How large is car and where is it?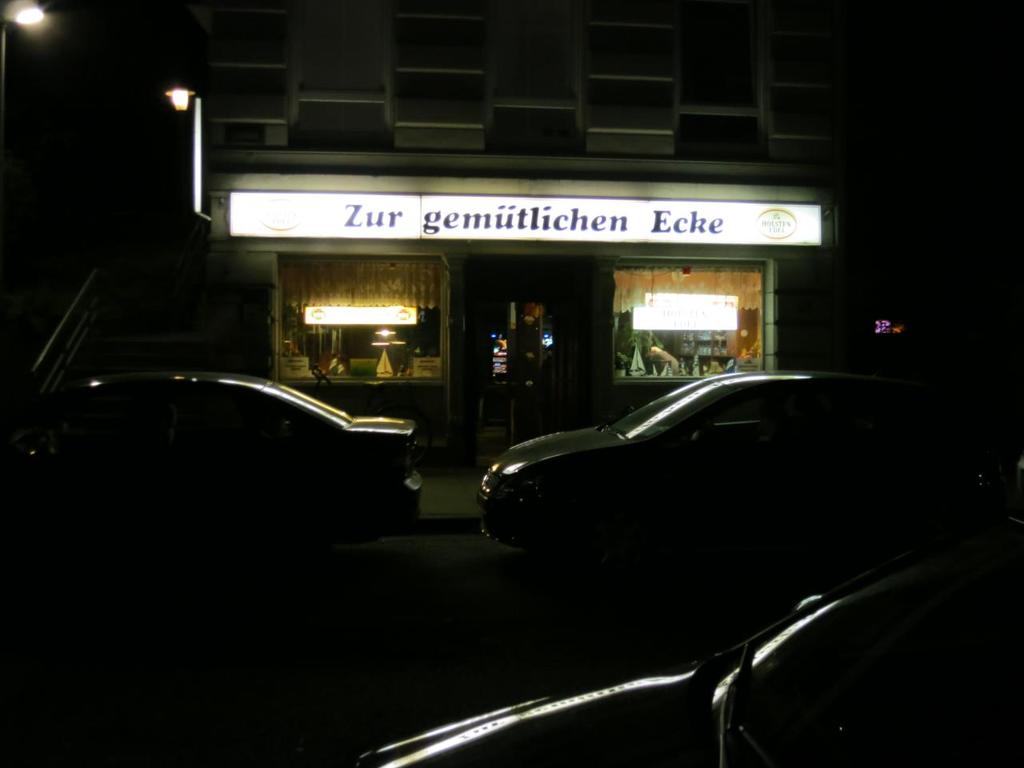
Bounding box: (2,366,428,568).
